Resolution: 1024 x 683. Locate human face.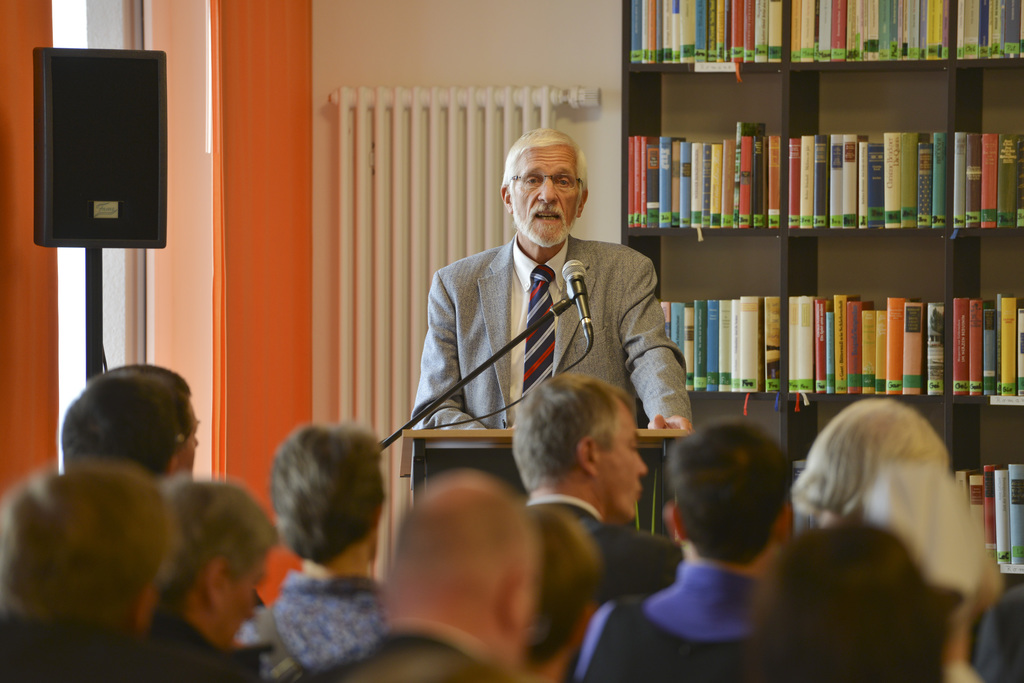
crop(591, 392, 650, 527).
